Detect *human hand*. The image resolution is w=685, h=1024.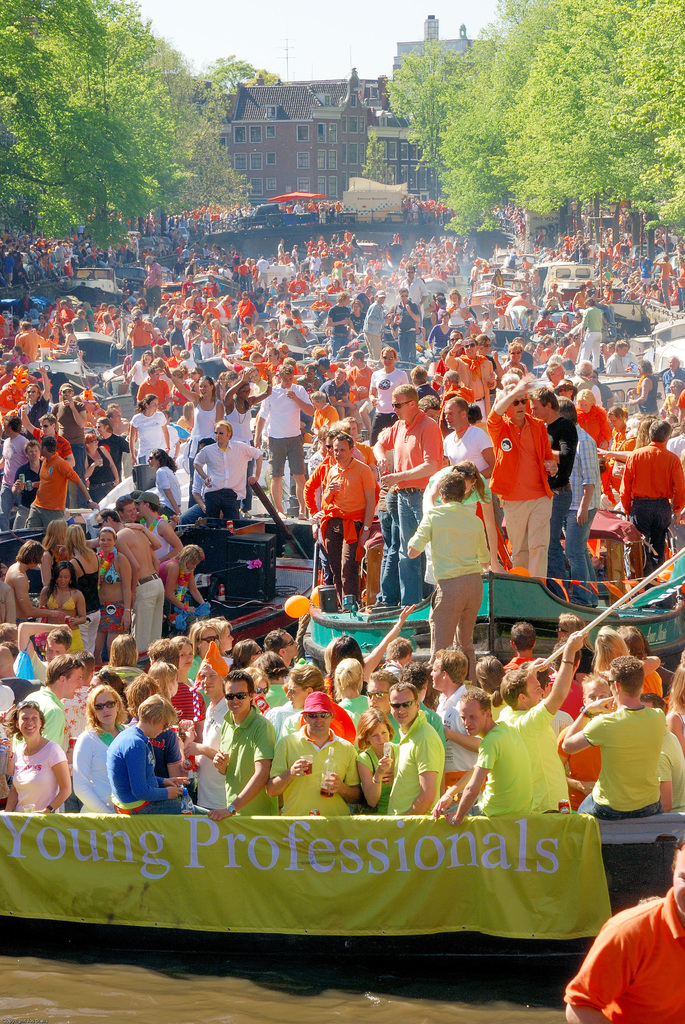
box=[374, 753, 393, 774].
